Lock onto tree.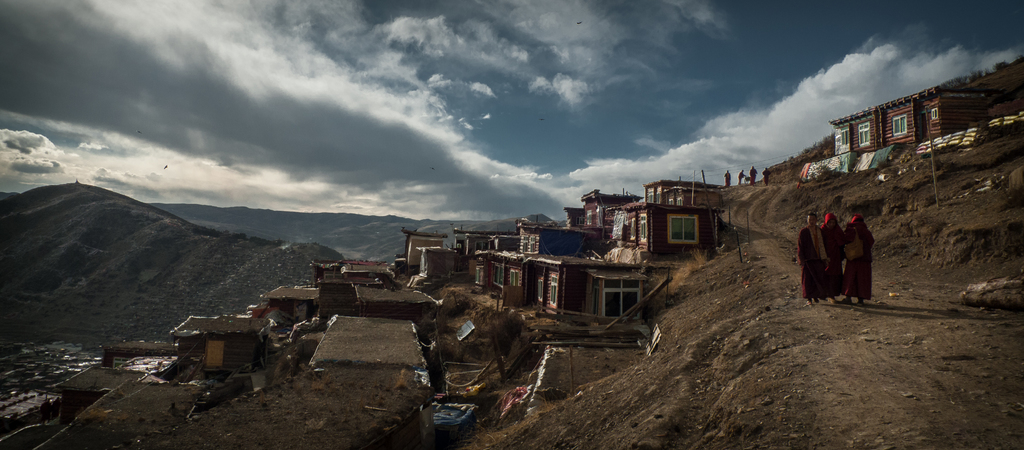
Locked: detection(433, 282, 493, 322).
